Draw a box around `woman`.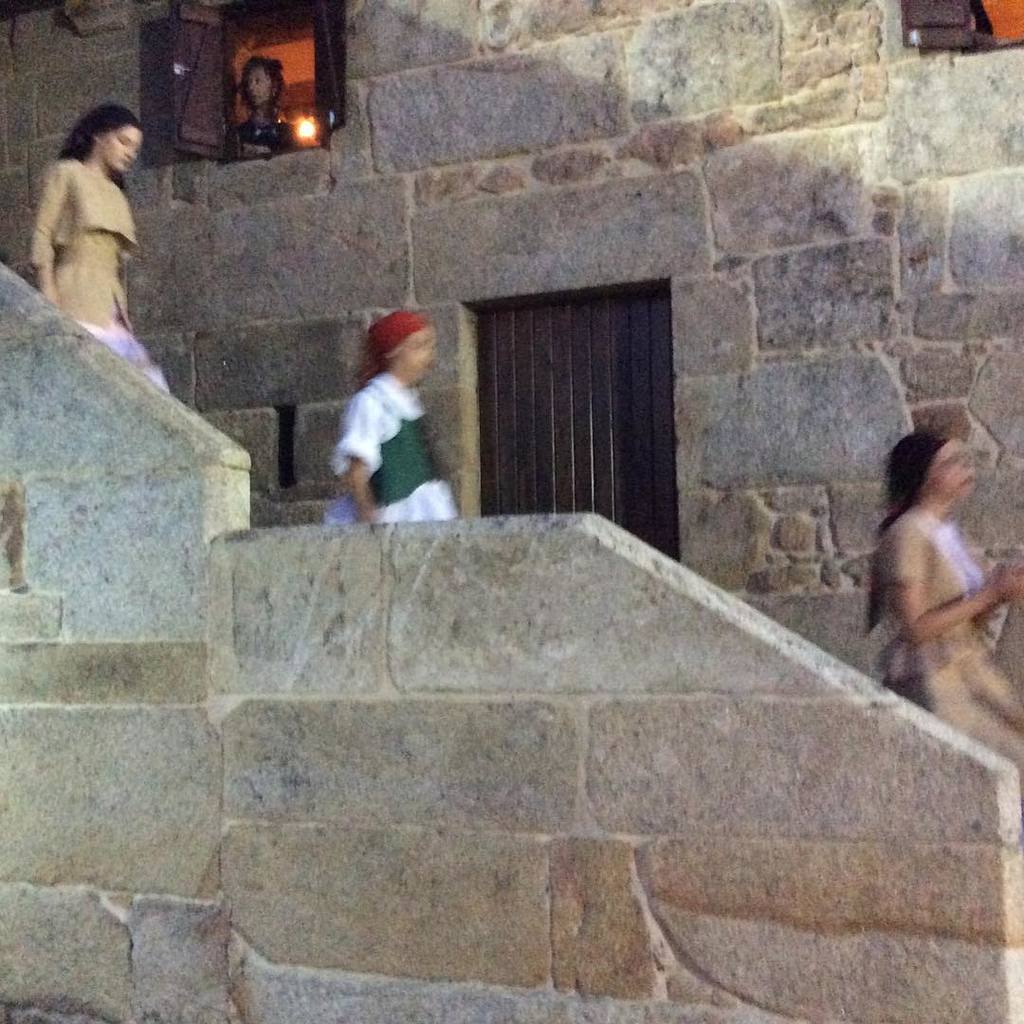
[233, 59, 285, 150].
